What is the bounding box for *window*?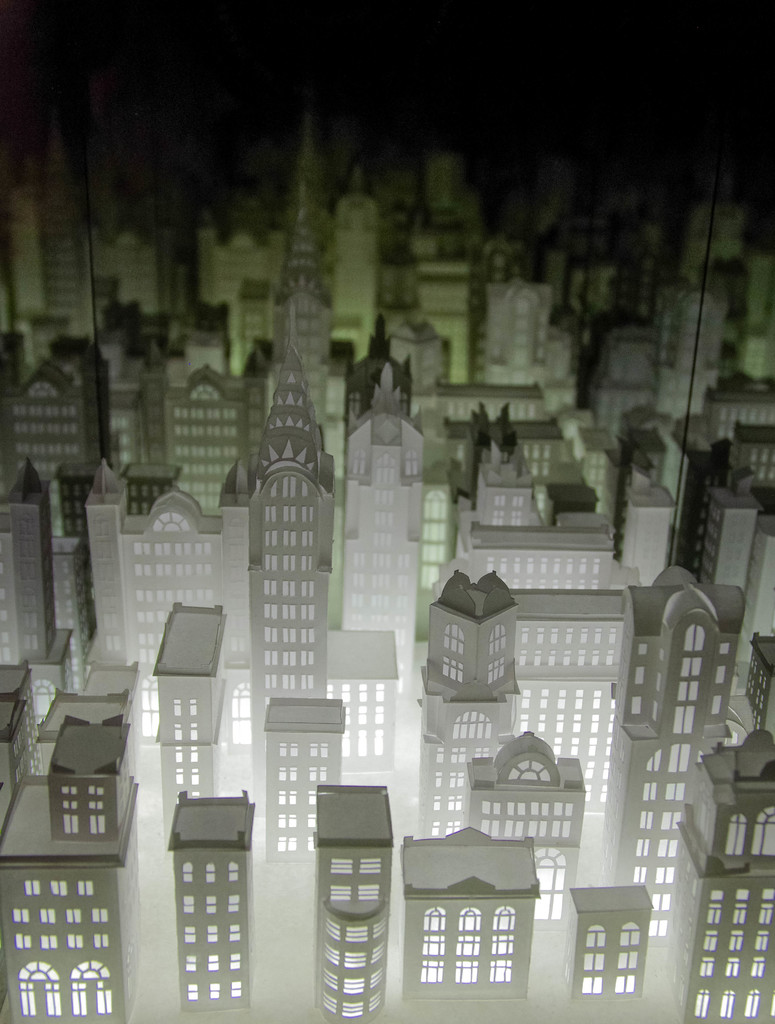
x1=228, y1=922, x2=240, y2=943.
